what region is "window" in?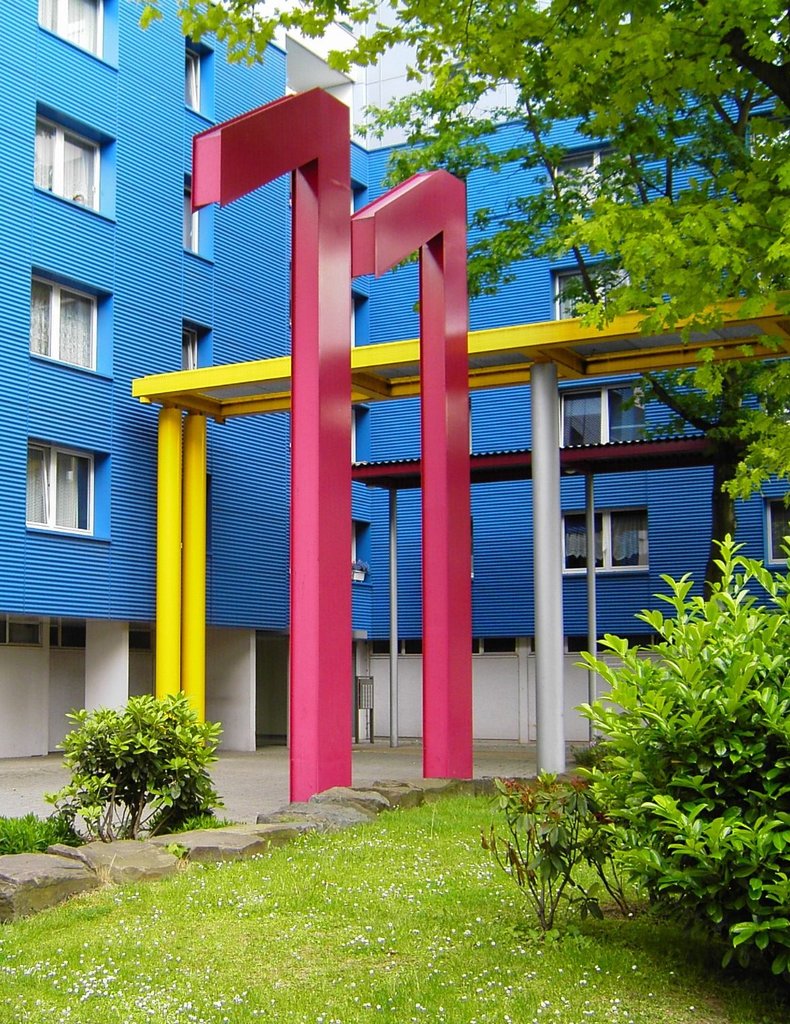
region(353, 292, 371, 349).
